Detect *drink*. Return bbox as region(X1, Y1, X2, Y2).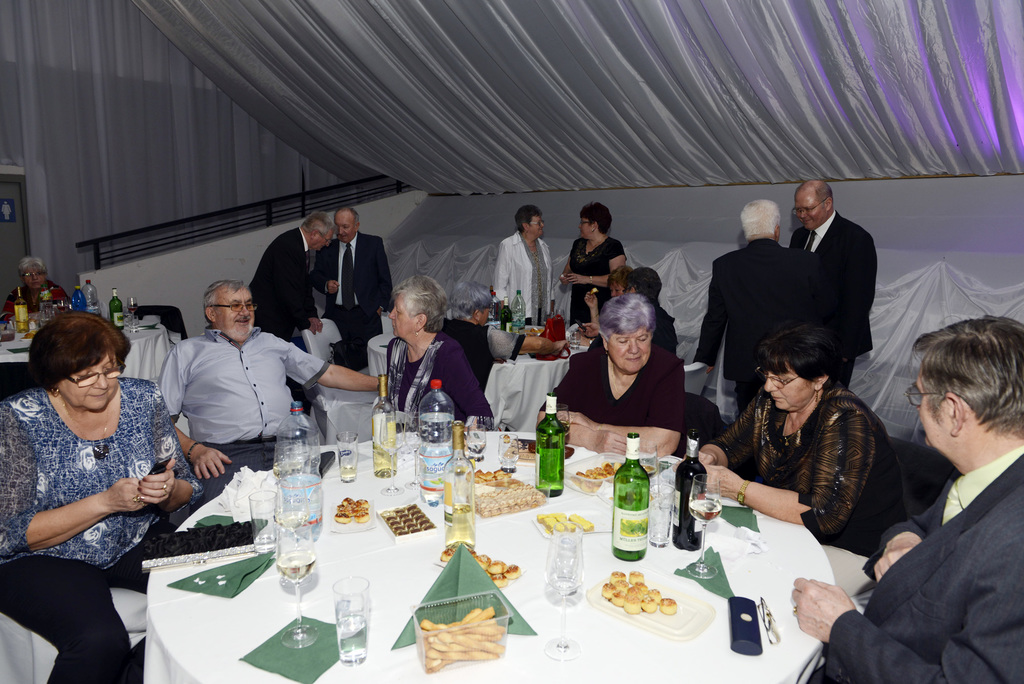
region(675, 437, 703, 547).
